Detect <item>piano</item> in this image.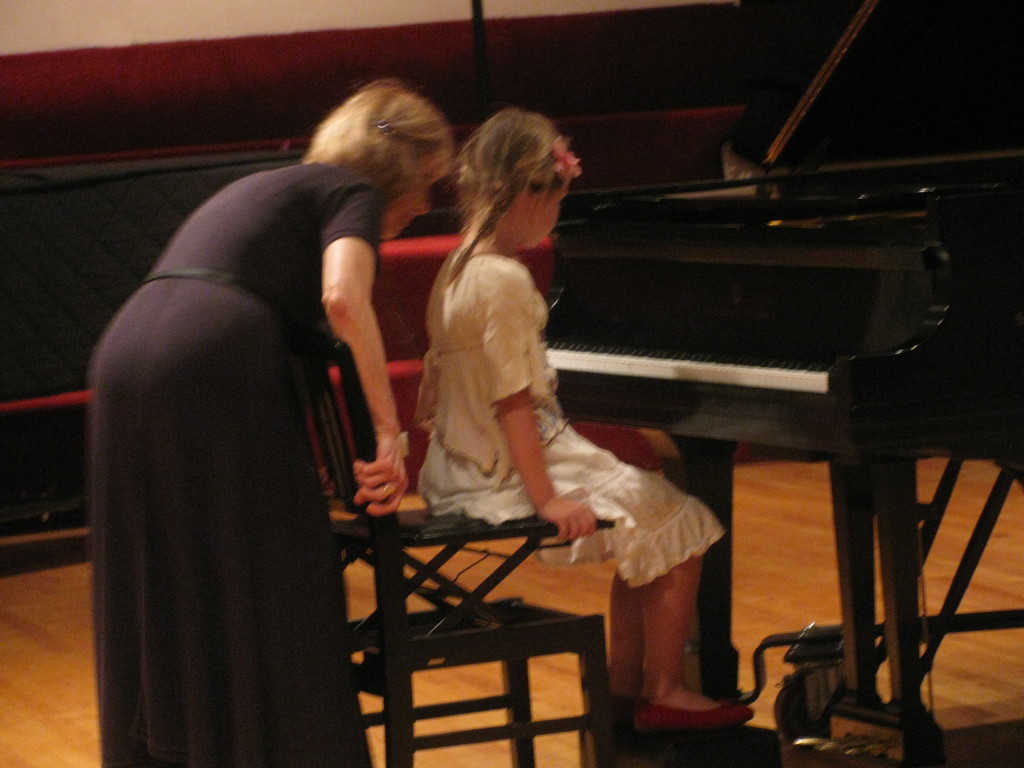
Detection: {"x1": 555, "y1": 192, "x2": 1004, "y2": 659}.
